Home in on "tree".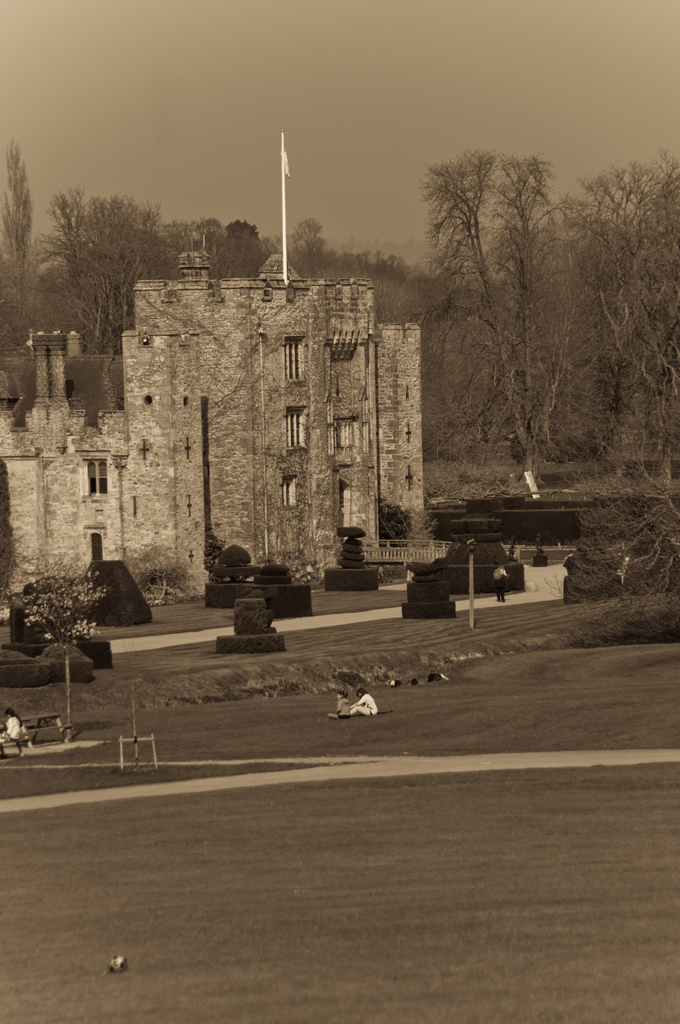
Homed in at [39,168,165,332].
